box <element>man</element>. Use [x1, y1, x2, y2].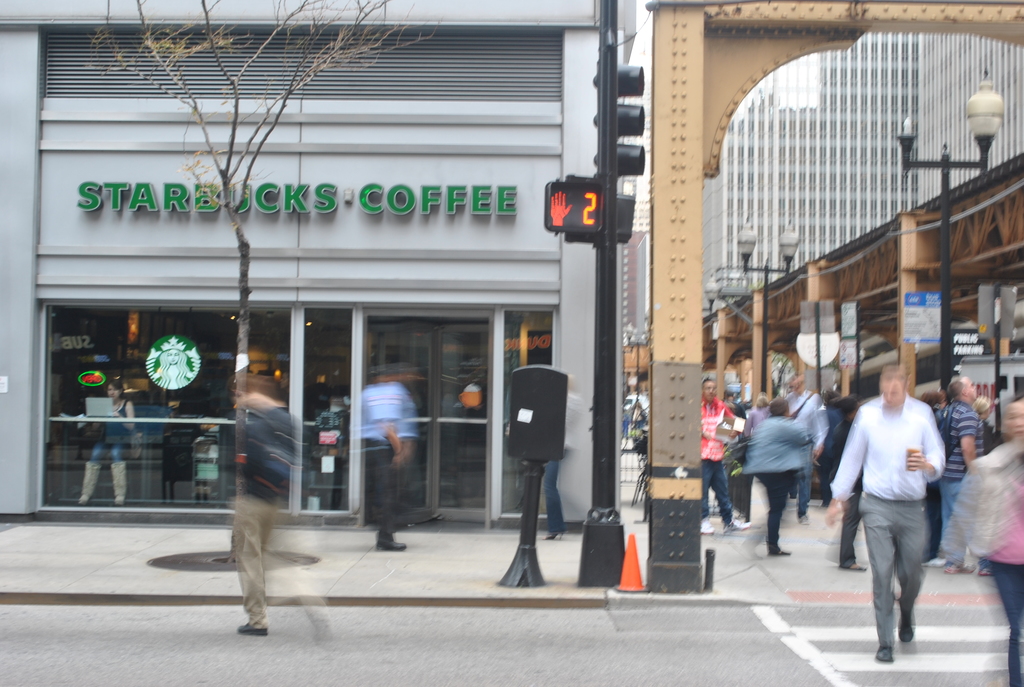
[705, 381, 751, 534].
